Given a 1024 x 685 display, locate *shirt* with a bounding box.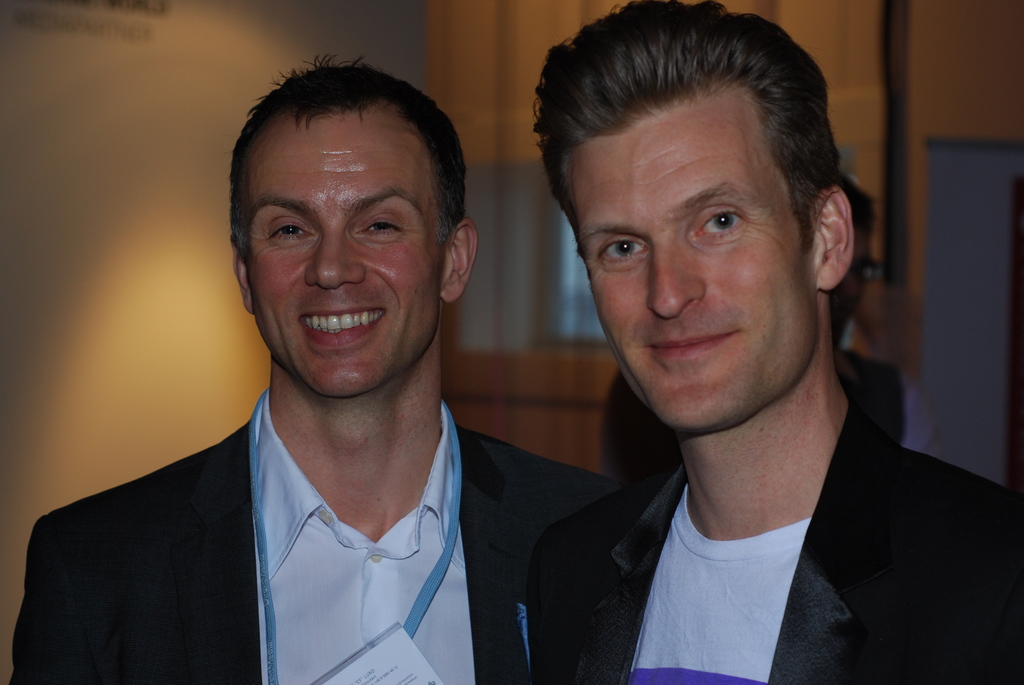
Located: select_region(254, 393, 470, 681).
